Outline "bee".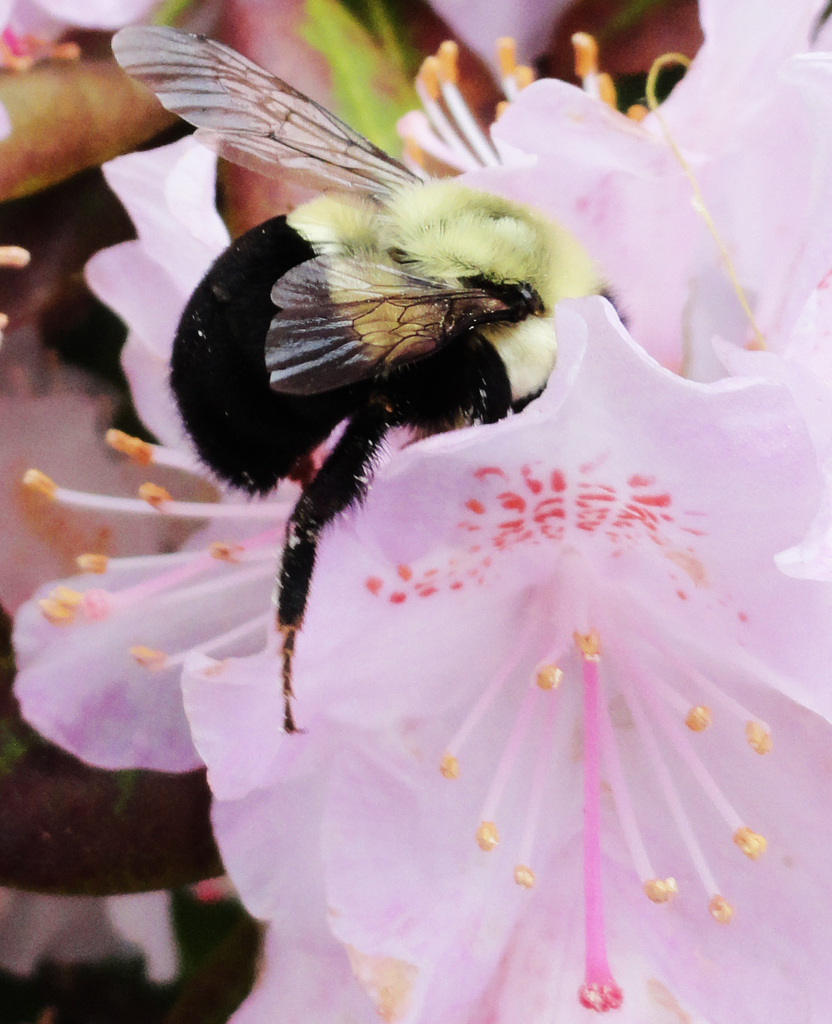
Outline: l=147, t=14, r=627, b=702.
